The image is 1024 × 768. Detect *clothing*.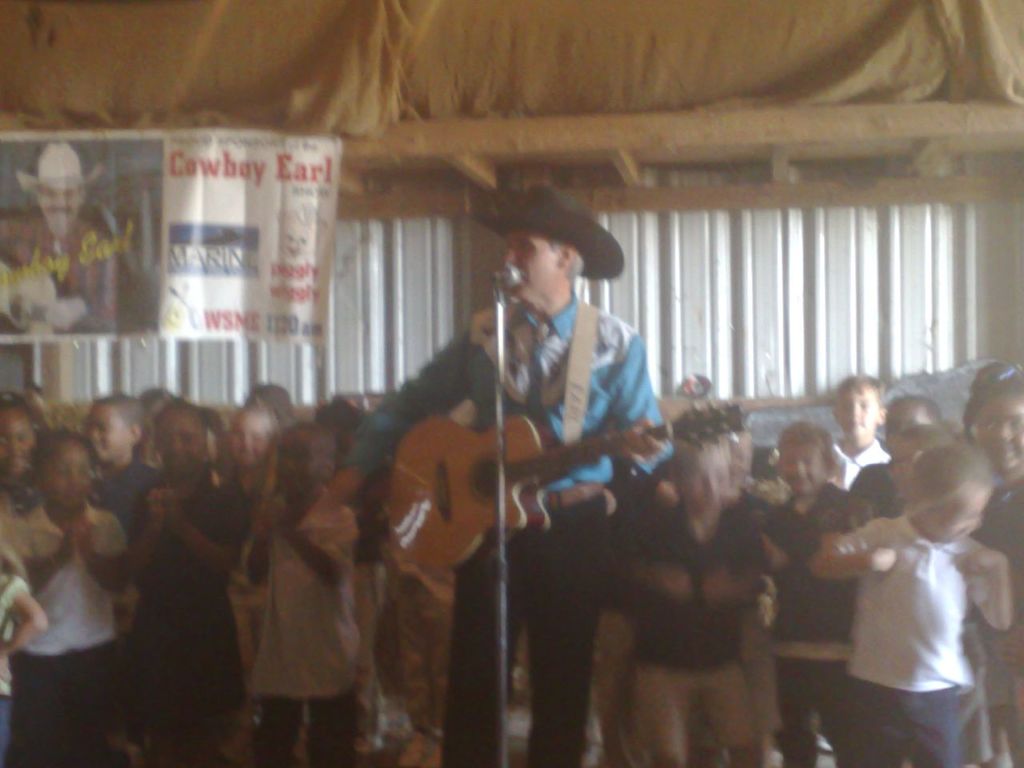
Detection: (103,454,165,522).
